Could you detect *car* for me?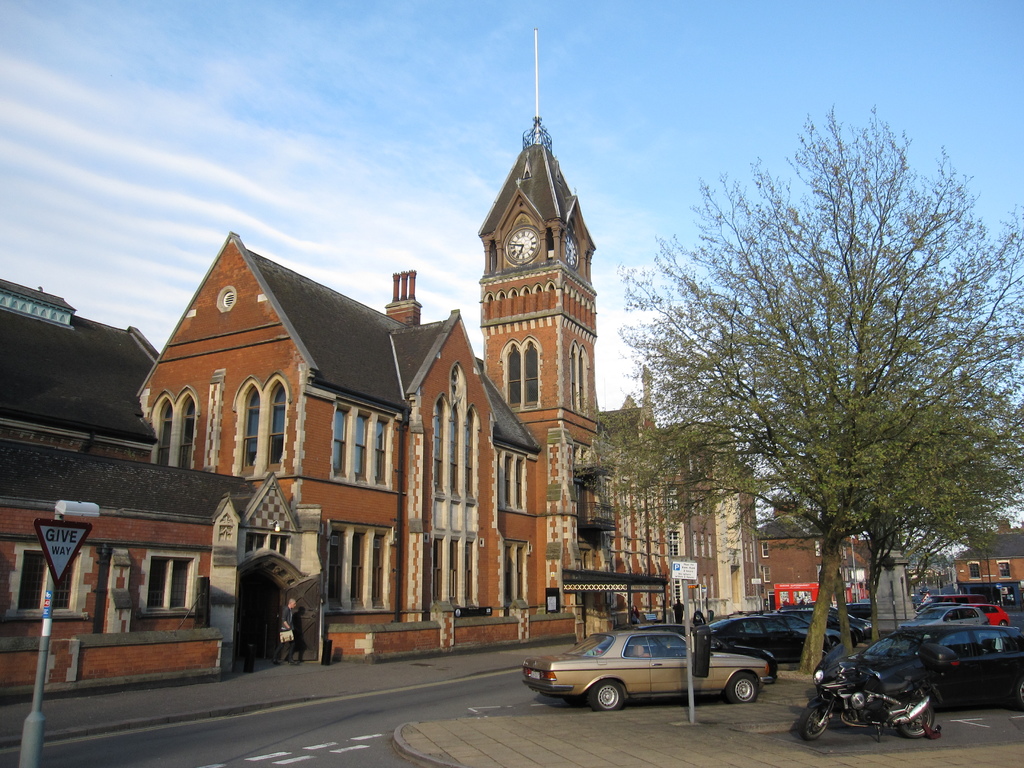
Detection result: 705:613:842:662.
